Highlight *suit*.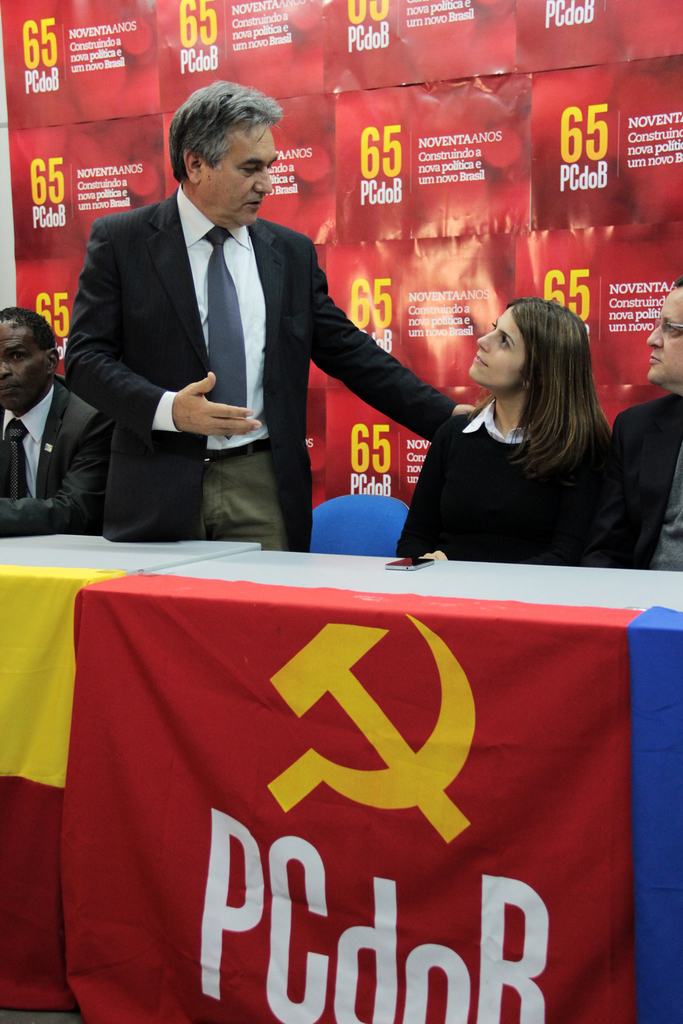
Highlighted region: region(0, 382, 120, 529).
